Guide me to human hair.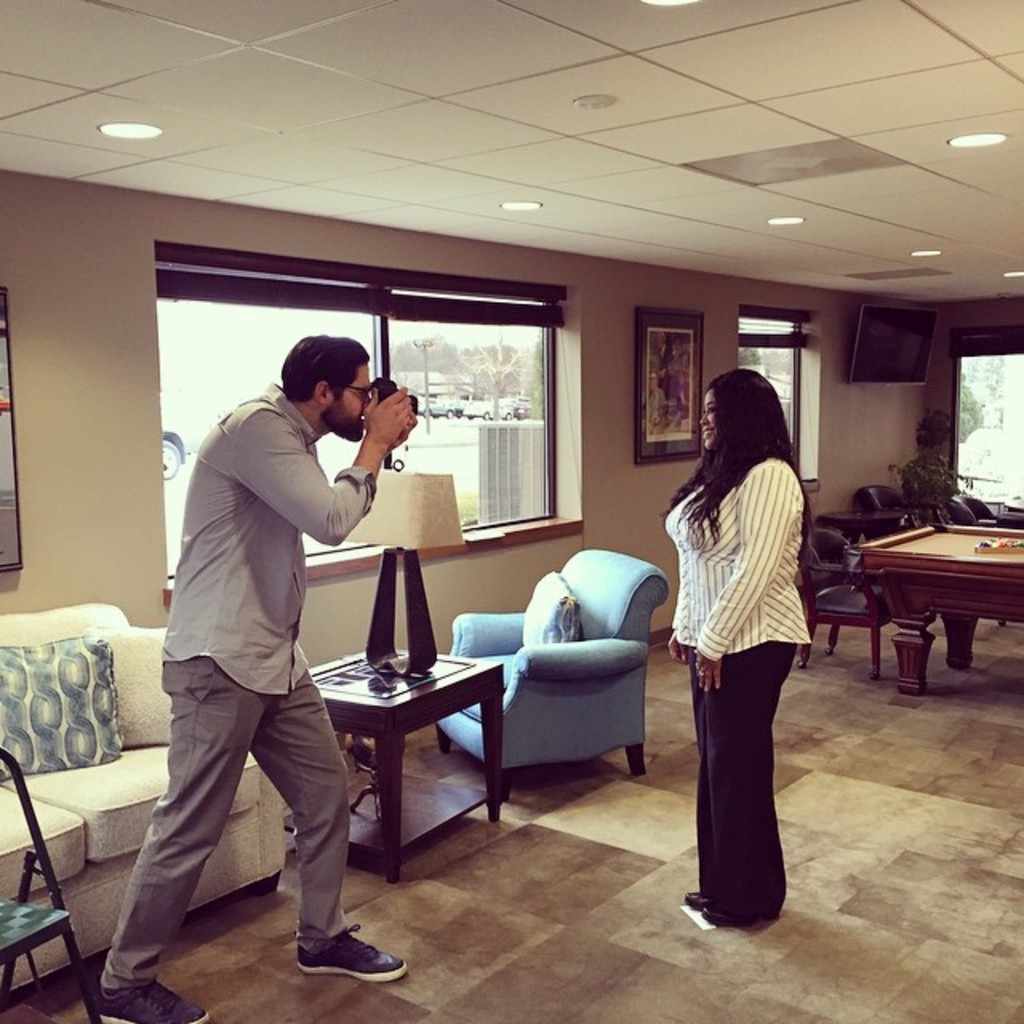
Guidance: locate(278, 330, 373, 402).
